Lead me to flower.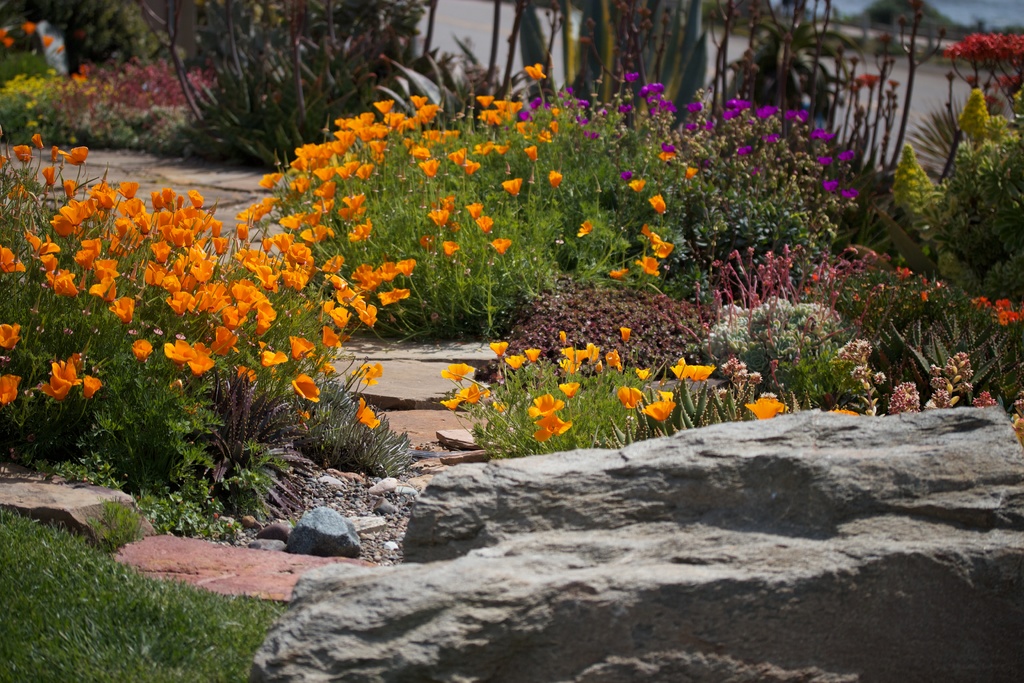
Lead to <bbox>648, 193, 666, 217</bbox>.
